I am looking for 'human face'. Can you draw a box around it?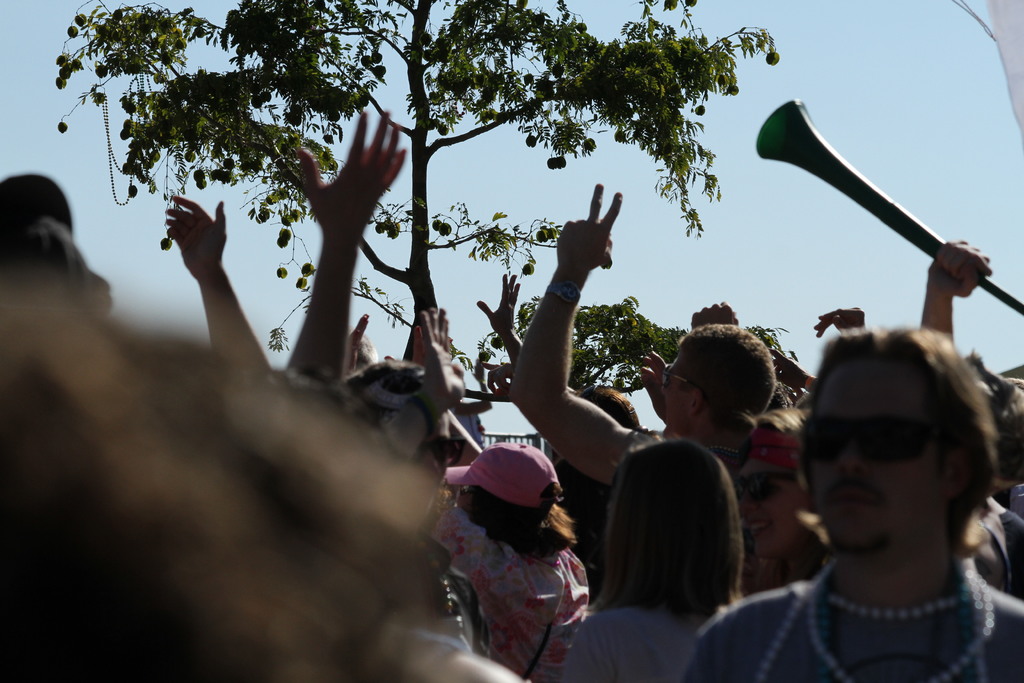
Sure, the bounding box is x1=808 y1=358 x2=955 y2=552.
